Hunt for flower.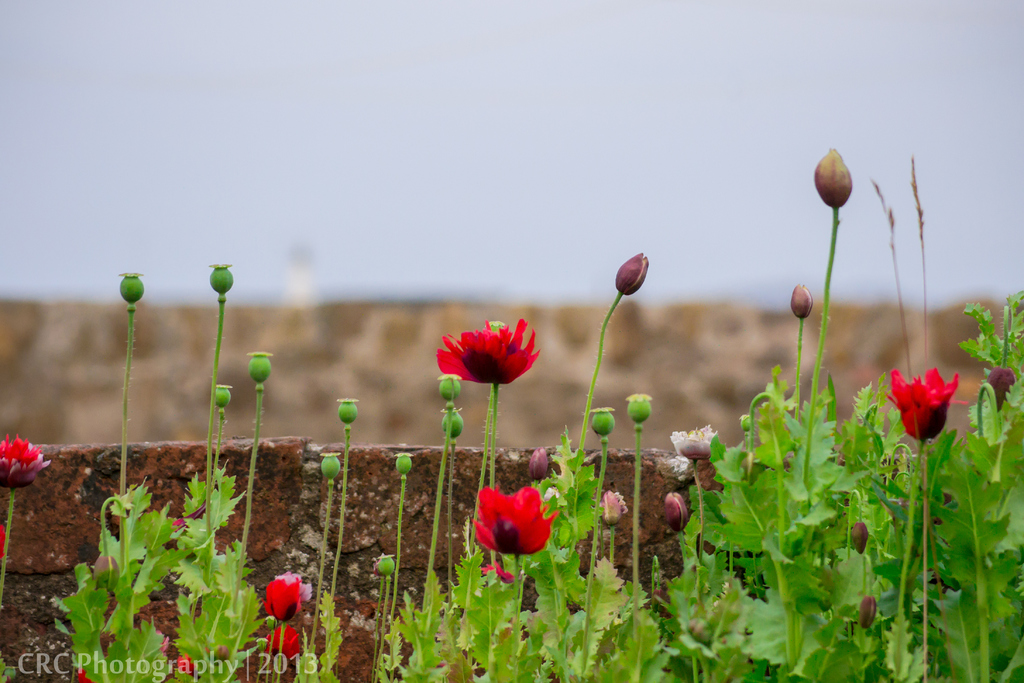
Hunted down at <region>253, 569, 314, 623</region>.
